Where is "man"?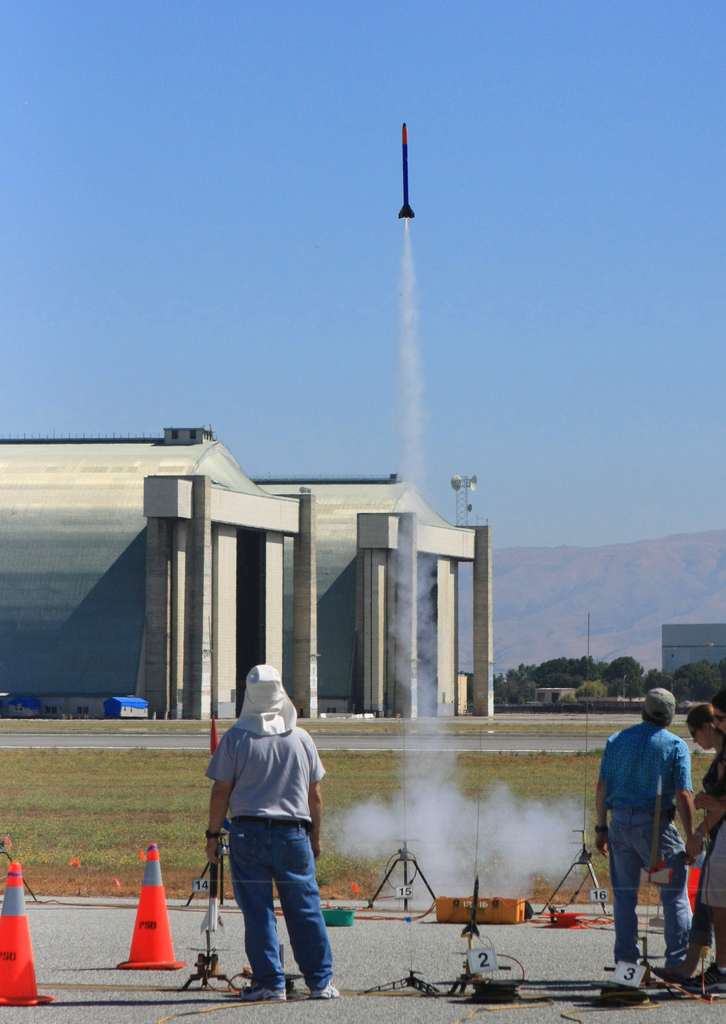
<bbox>199, 679, 339, 996</bbox>.
